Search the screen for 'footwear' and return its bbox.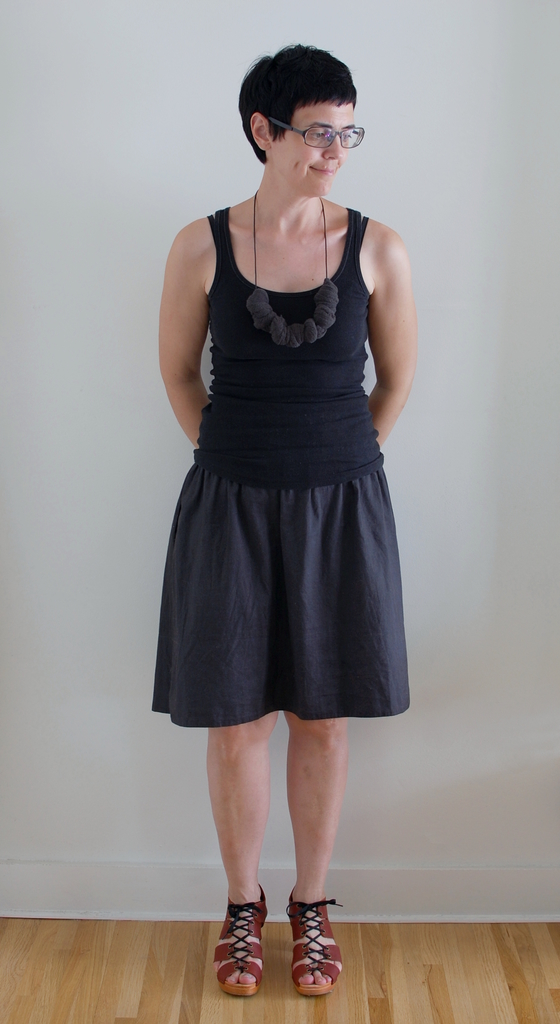
Found: (208,900,276,995).
